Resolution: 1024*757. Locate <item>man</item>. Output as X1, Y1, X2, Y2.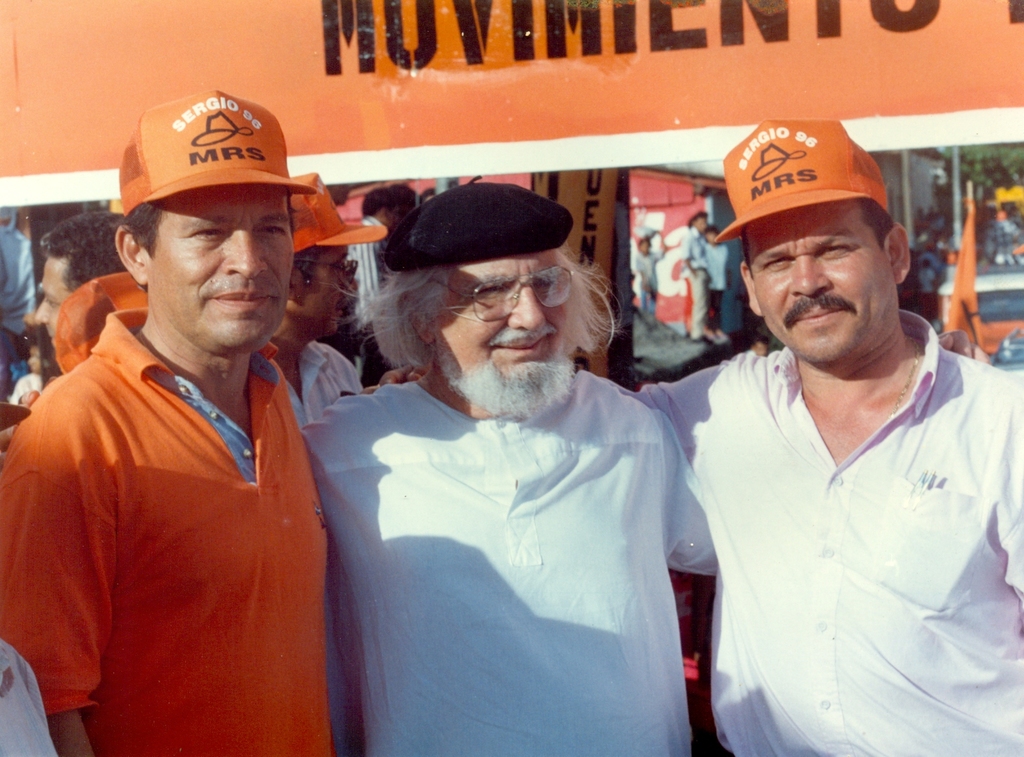
360, 110, 1023, 756.
